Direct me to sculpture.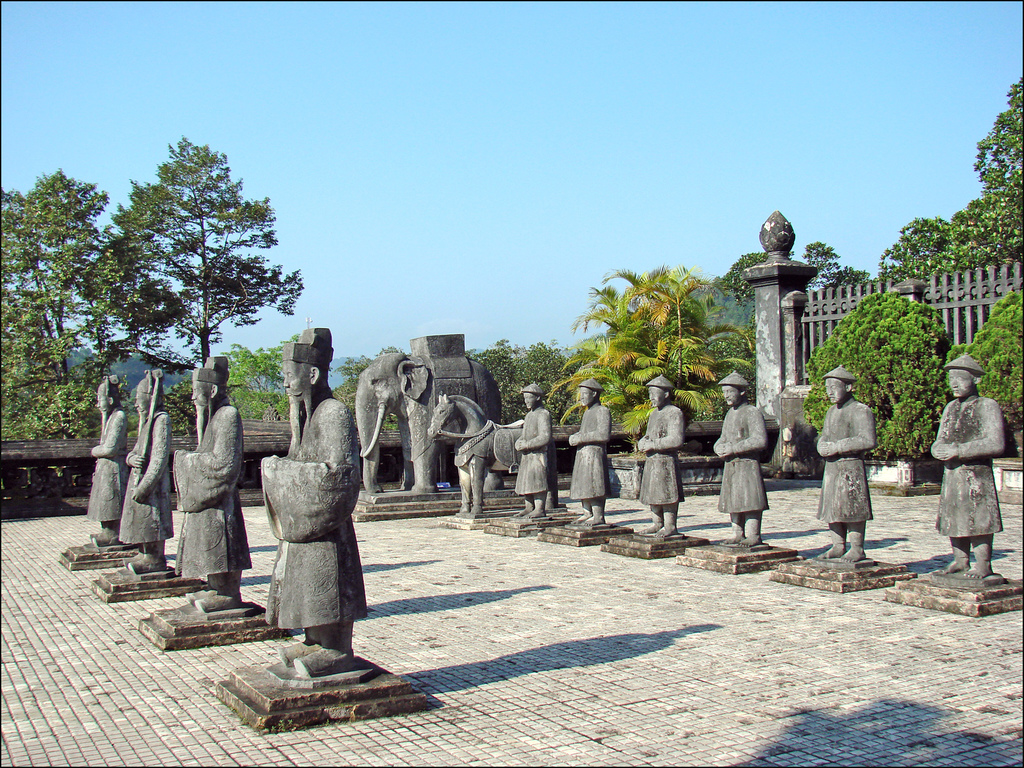
Direction: 708/368/770/550.
